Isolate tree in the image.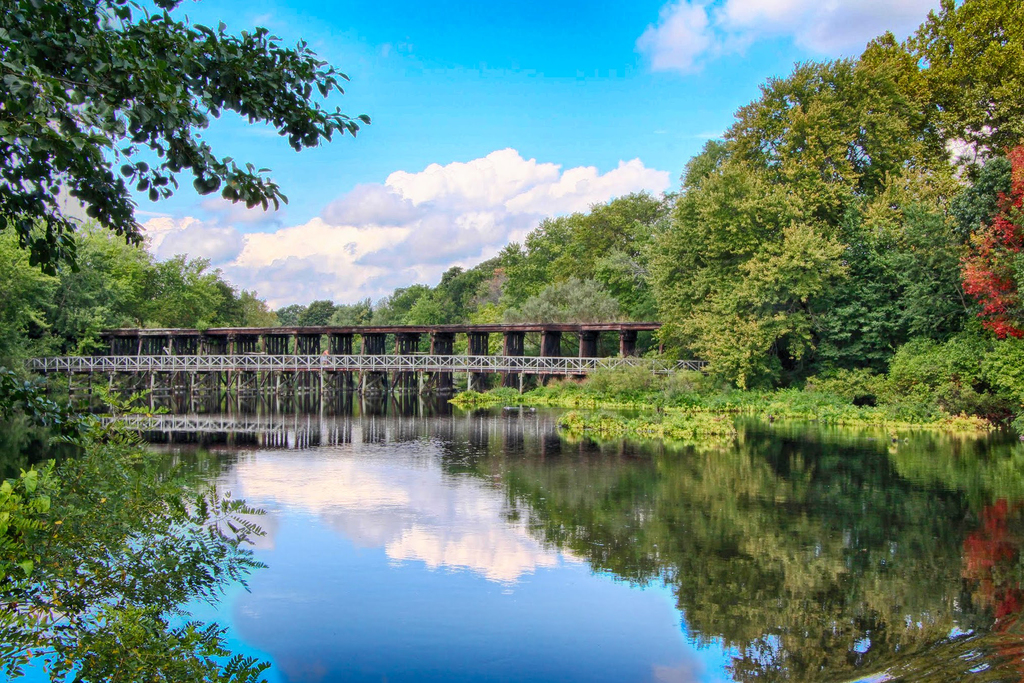
Isolated region: box=[0, 0, 380, 295].
